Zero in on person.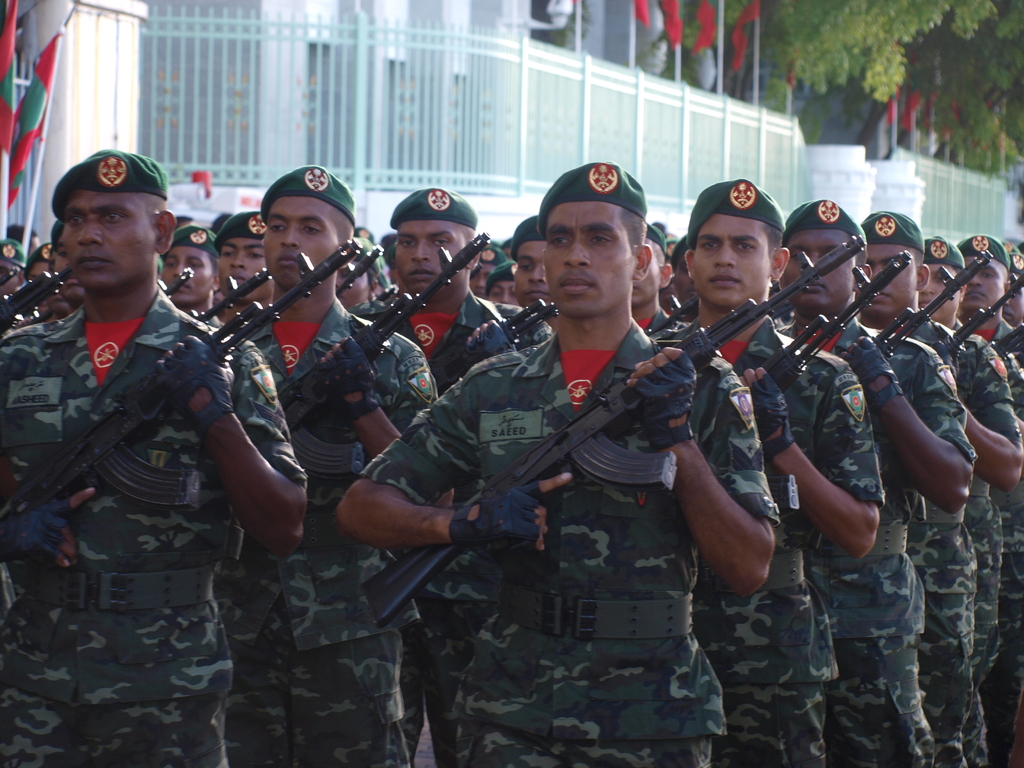
Zeroed in: 228:173:451:767.
